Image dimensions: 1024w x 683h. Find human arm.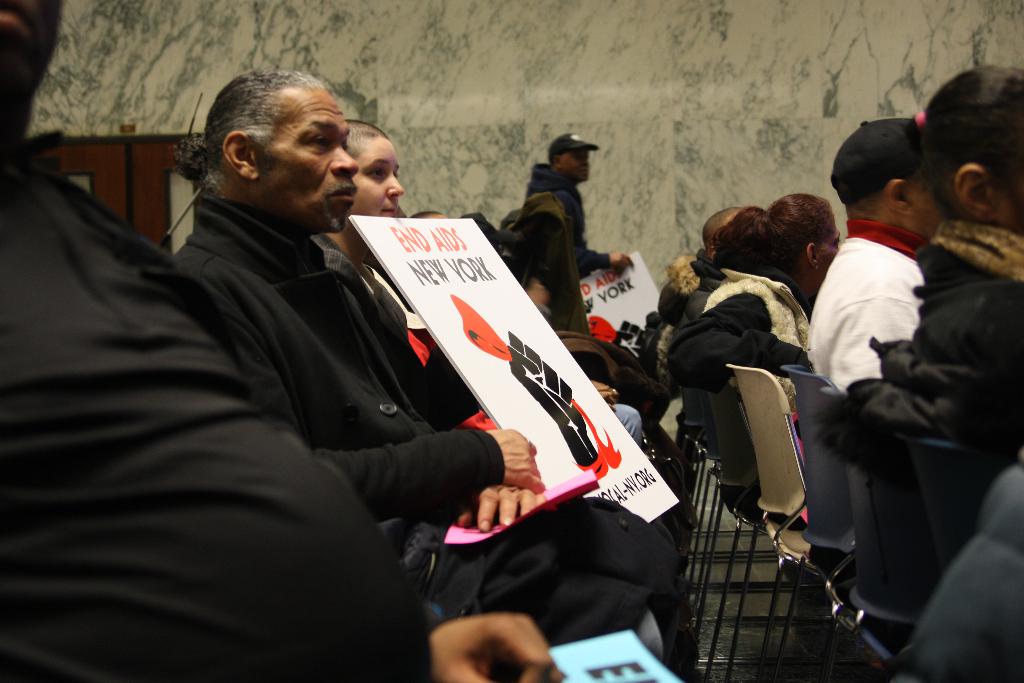
{"left": 317, "top": 425, "right": 551, "bottom": 517}.
